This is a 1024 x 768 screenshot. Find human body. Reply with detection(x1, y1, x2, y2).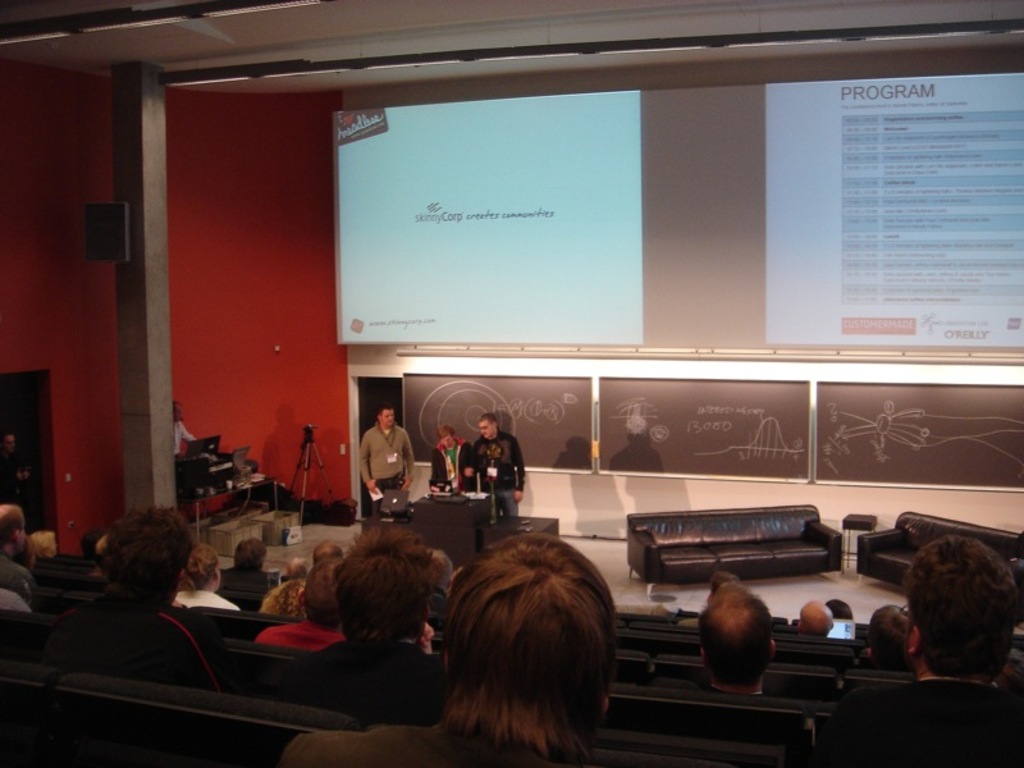
detection(29, 532, 64, 562).
